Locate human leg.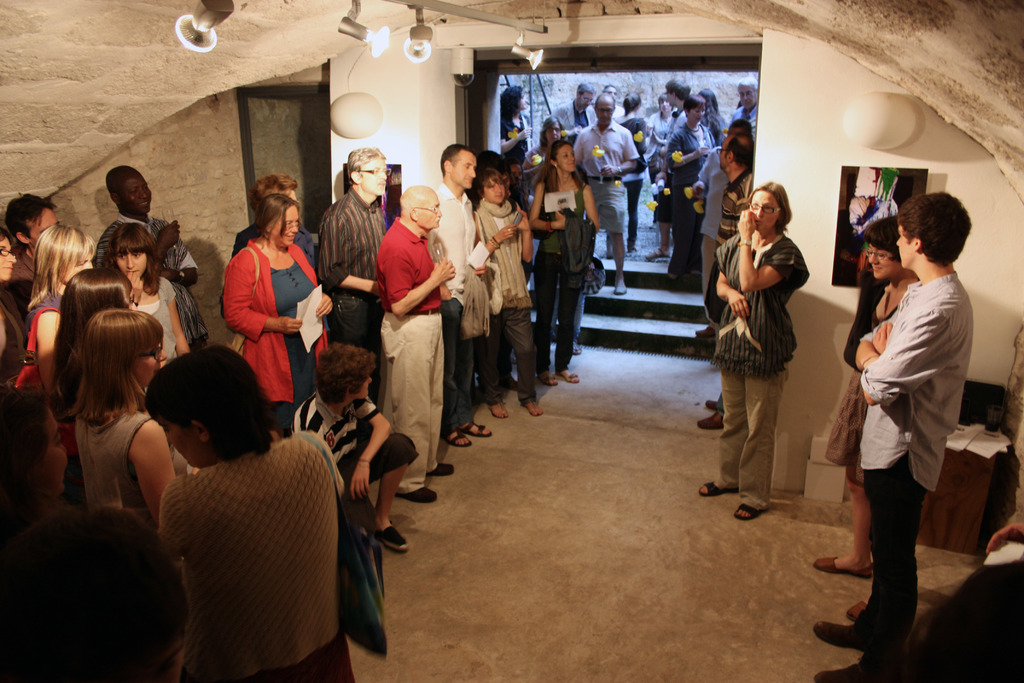
Bounding box: crop(701, 364, 751, 495).
